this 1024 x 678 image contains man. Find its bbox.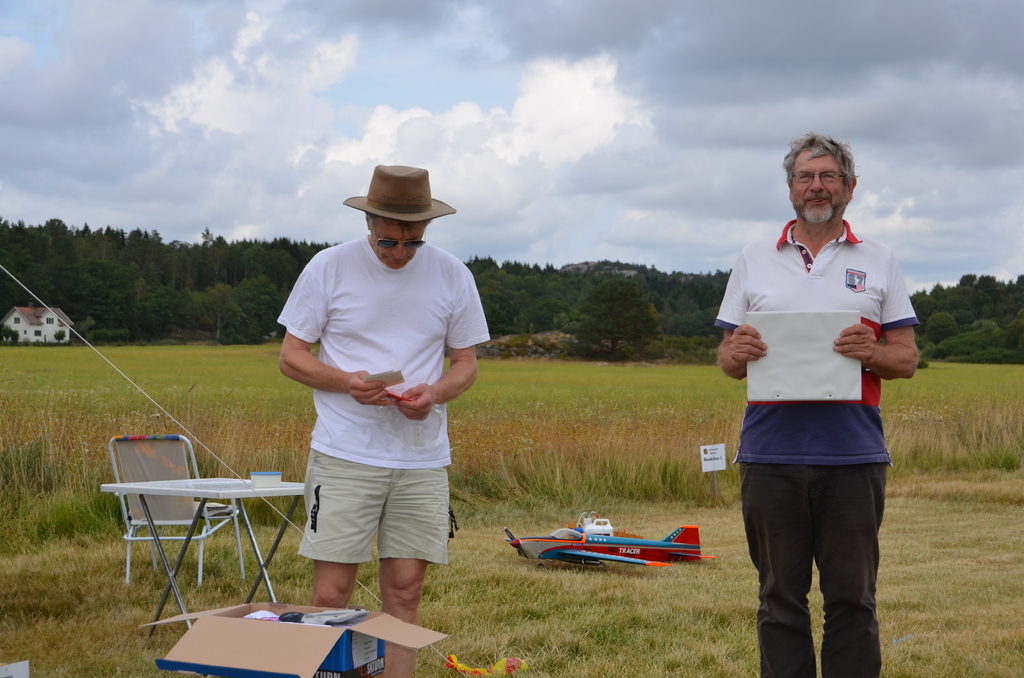
Rect(708, 131, 920, 677).
